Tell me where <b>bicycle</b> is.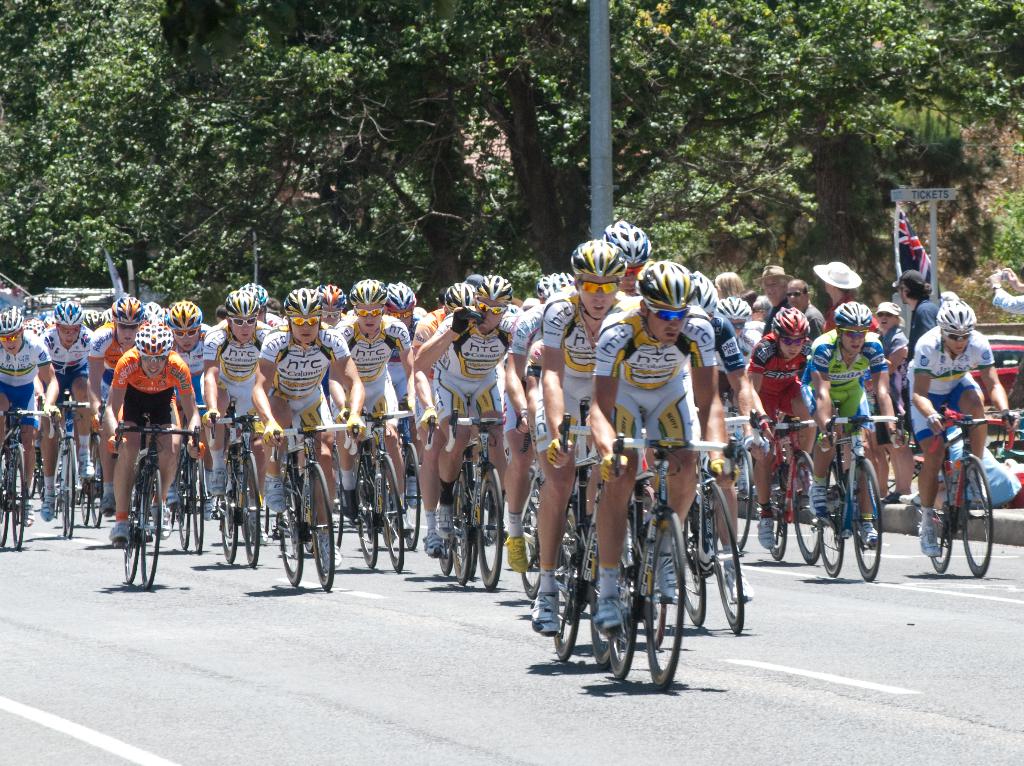
<b>bicycle</b> is at detection(433, 419, 513, 603).
